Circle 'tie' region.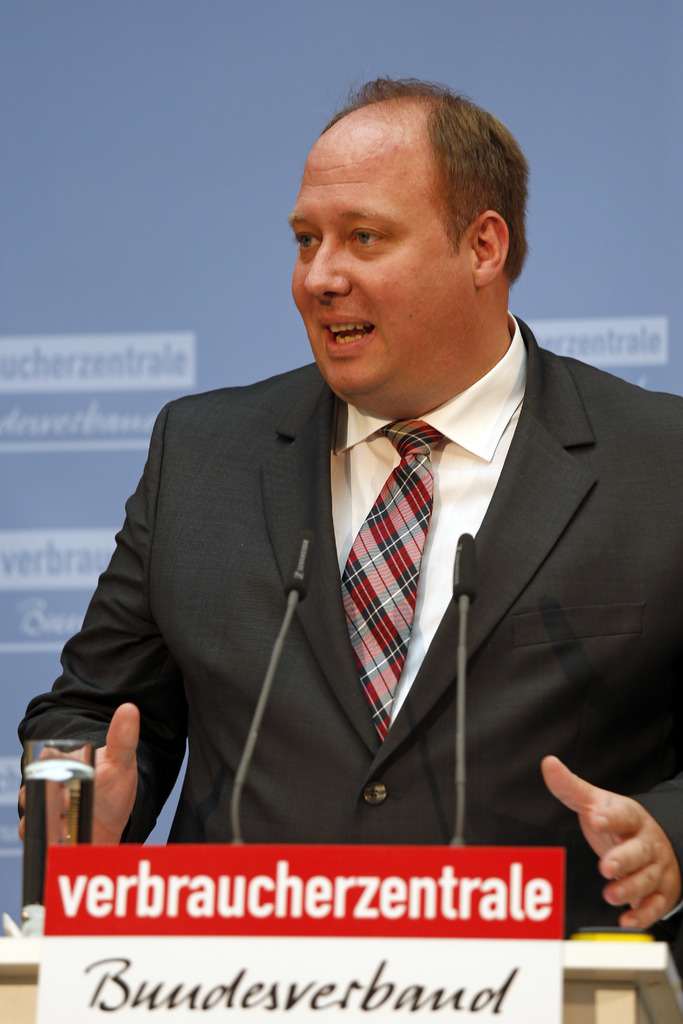
Region: [342,424,445,738].
